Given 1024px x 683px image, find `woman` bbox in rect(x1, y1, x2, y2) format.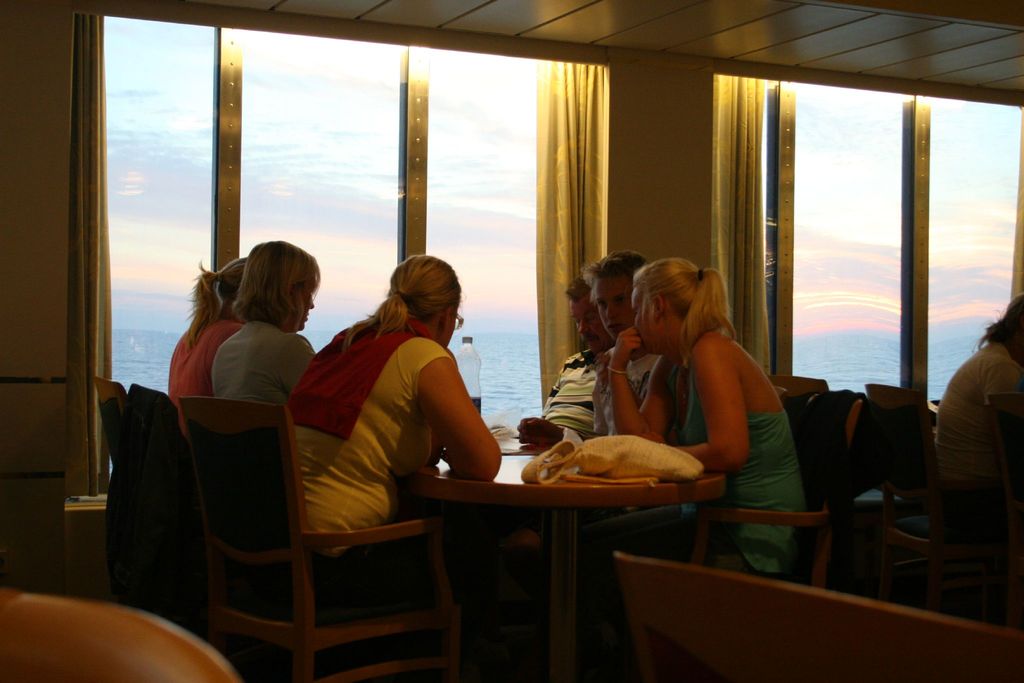
rect(282, 234, 498, 595).
